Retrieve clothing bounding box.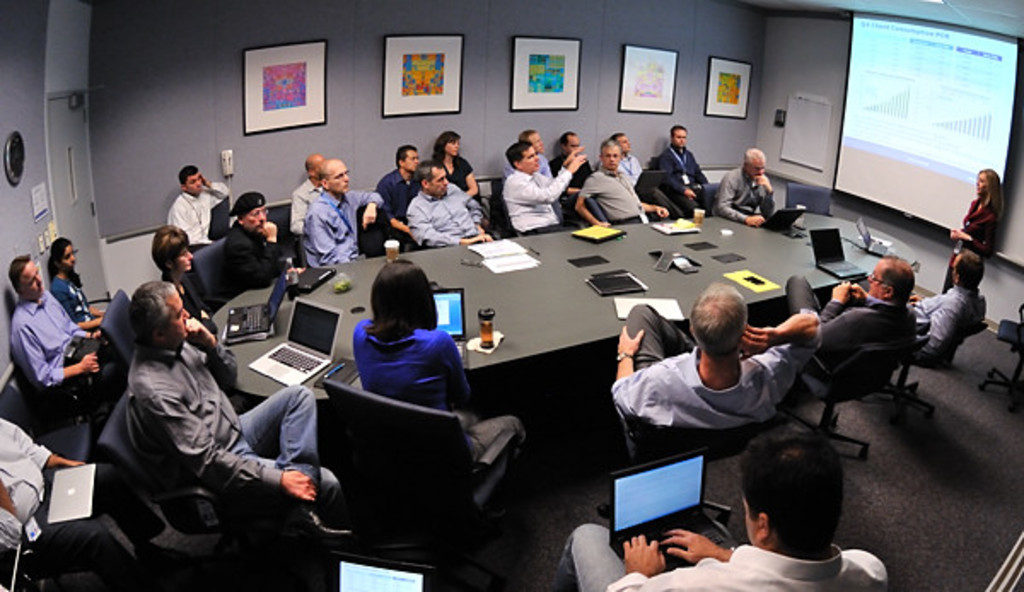
Bounding box: (left=352, top=312, right=534, bottom=522).
